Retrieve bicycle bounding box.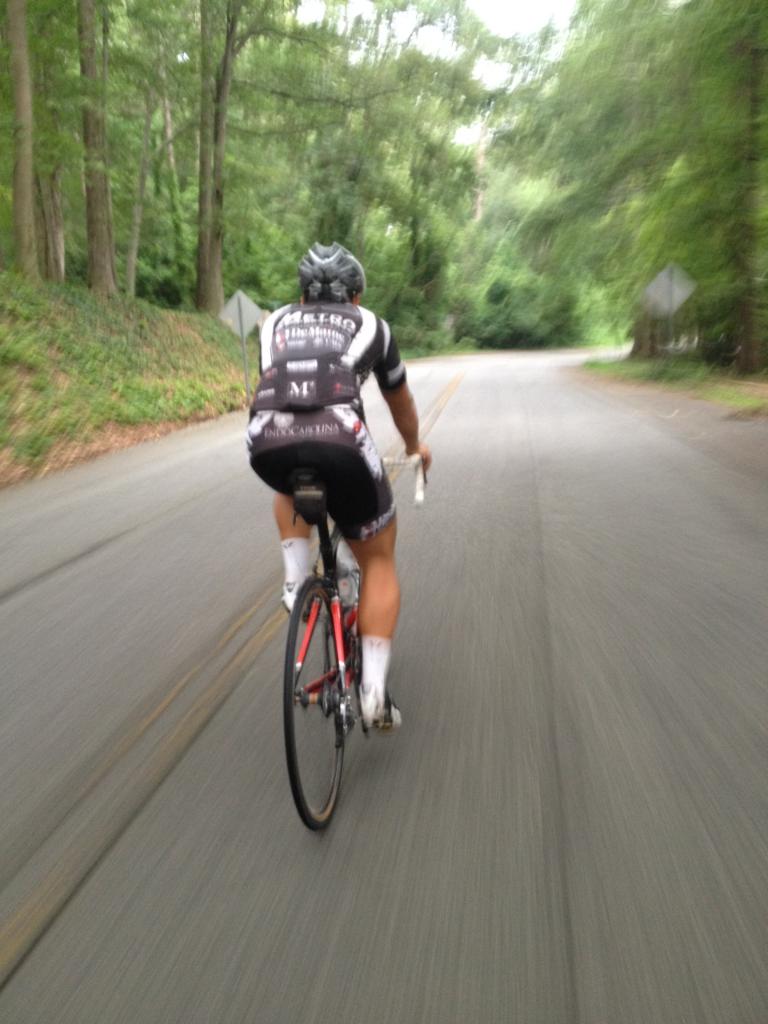
Bounding box: (left=282, top=454, right=429, bottom=830).
